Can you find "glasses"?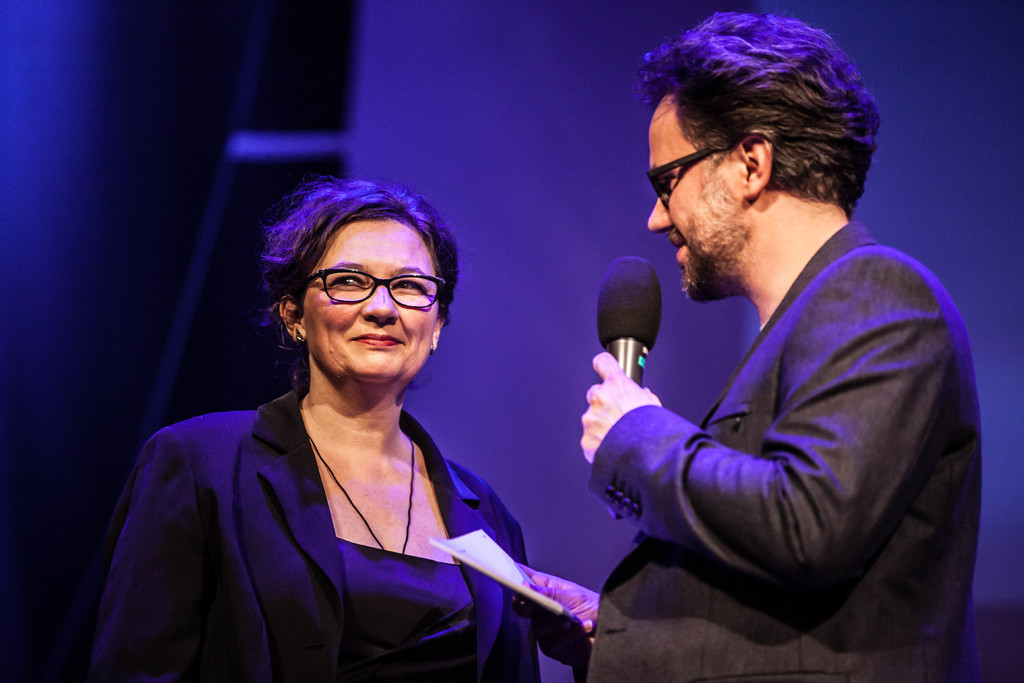
Yes, bounding box: box(643, 135, 742, 204).
